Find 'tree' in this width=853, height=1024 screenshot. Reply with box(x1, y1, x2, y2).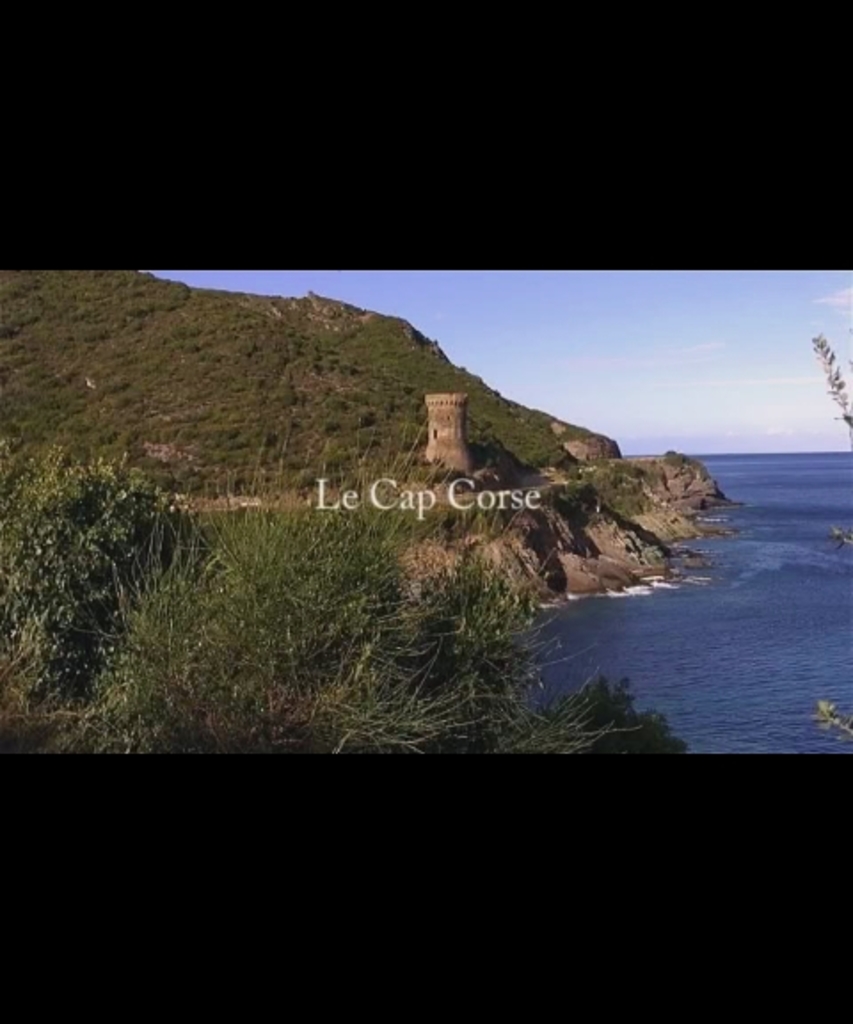
box(0, 428, 190, 715).
